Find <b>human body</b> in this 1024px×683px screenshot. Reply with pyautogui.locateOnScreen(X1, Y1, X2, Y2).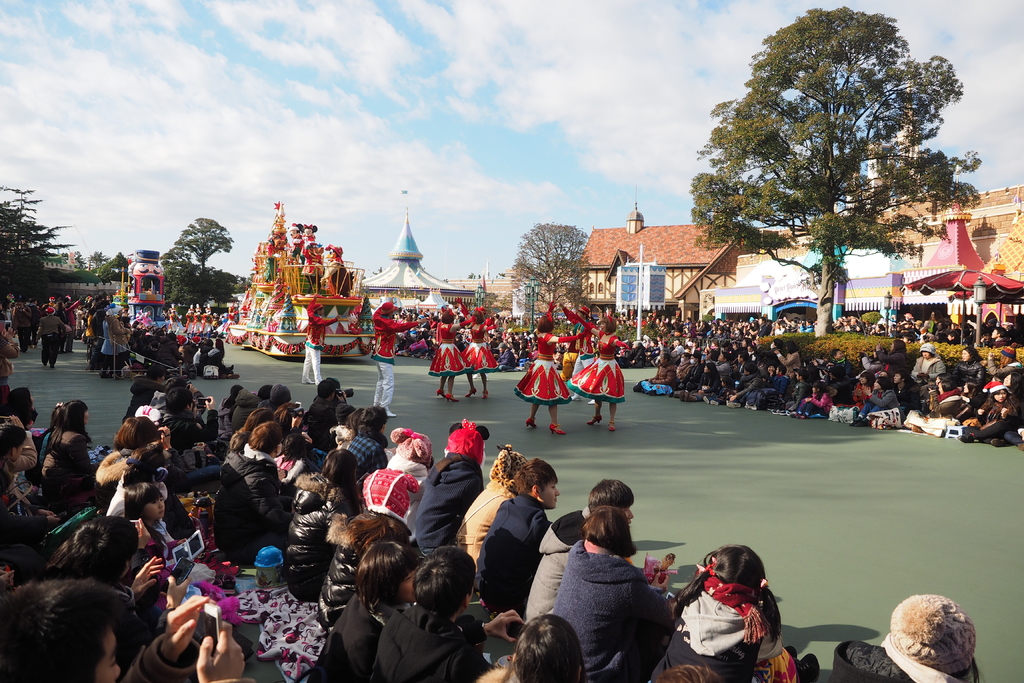
pyautogui.locateOnScreen(458, 300, 500, 398).
